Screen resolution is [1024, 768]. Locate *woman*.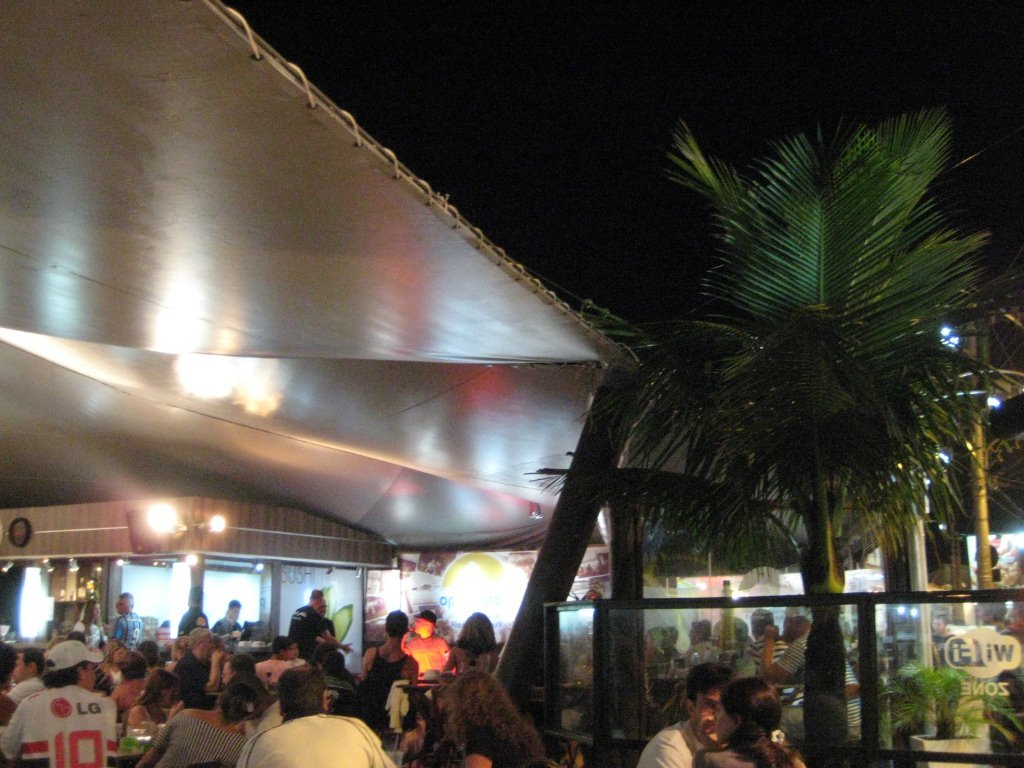
x1=443, y1=612, x2=498, y2=674.
